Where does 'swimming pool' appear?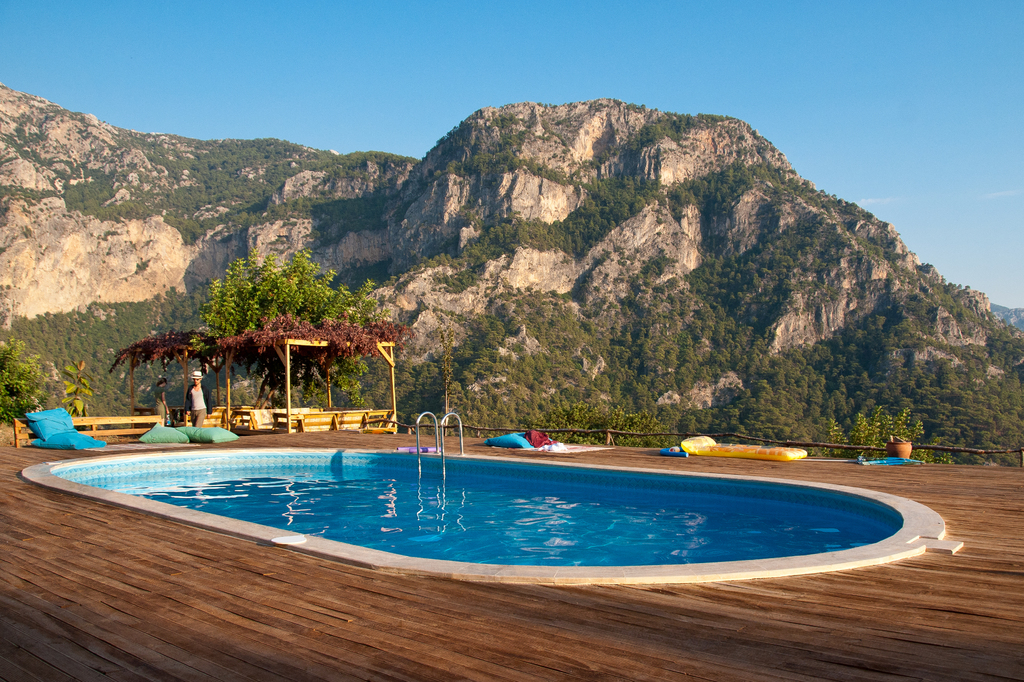
Appears at {"left": 21, "top": 446, "right": 932, "bottom": 585}.
